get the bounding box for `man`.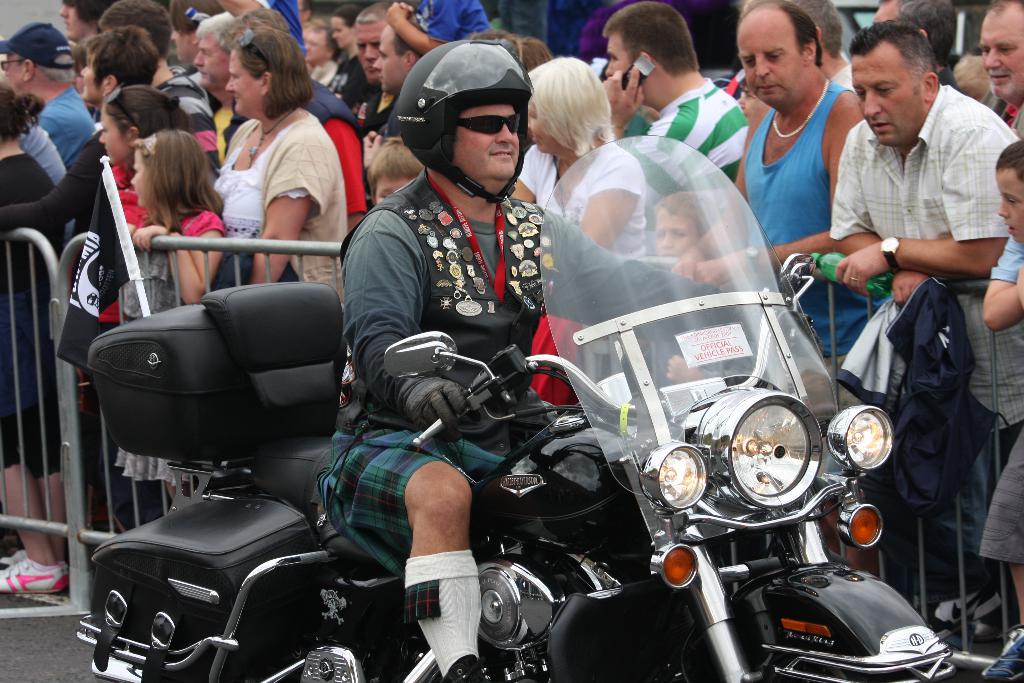
(left=193, top=13, right=249, bottom=132).
